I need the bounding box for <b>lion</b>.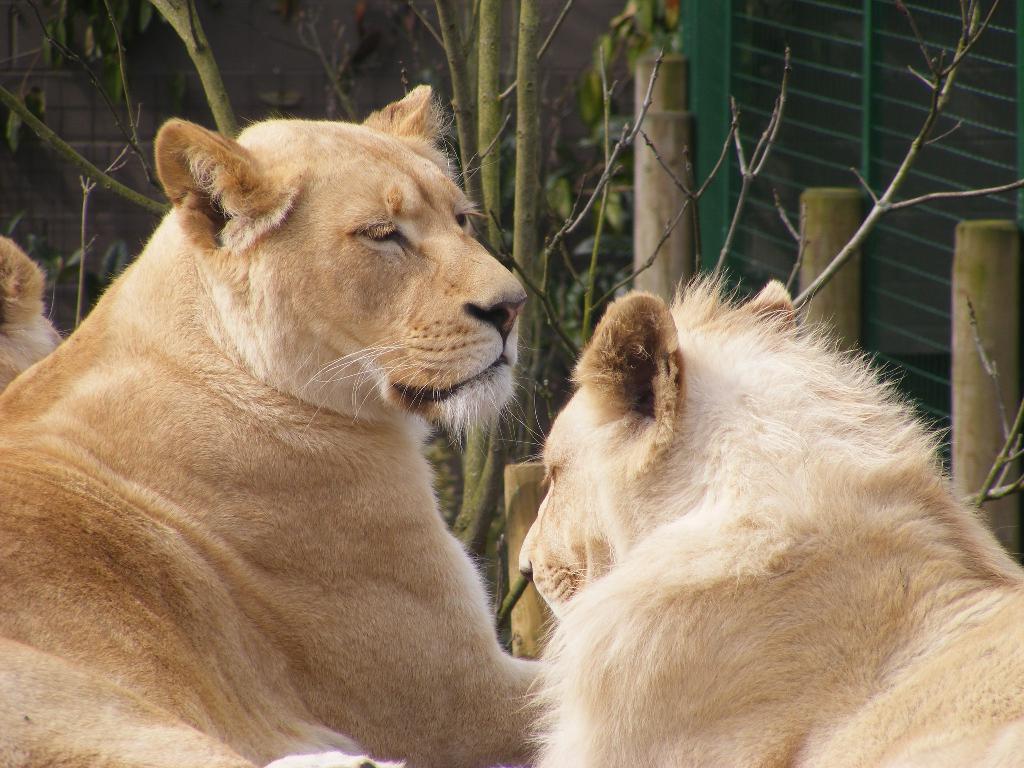
Here it is: select_region(0, 229, 62, 390).
